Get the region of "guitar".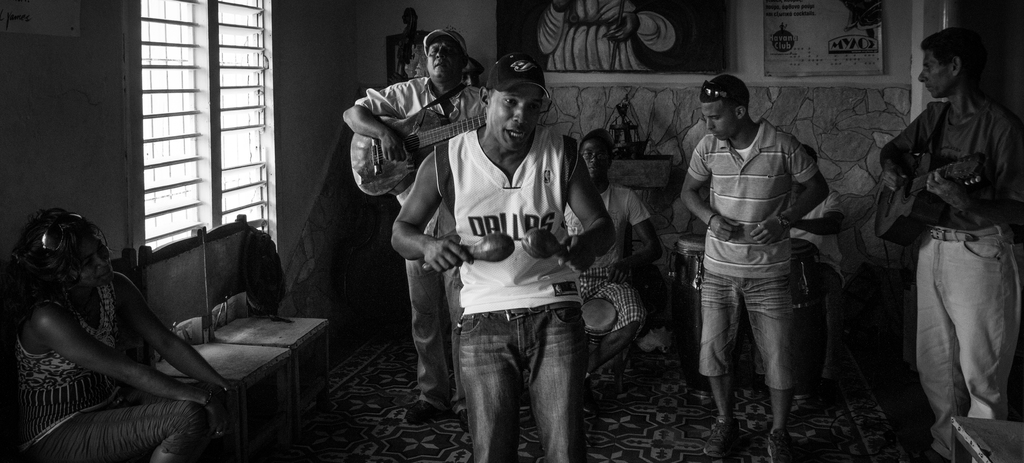
region(347, 106, 488, 197).
